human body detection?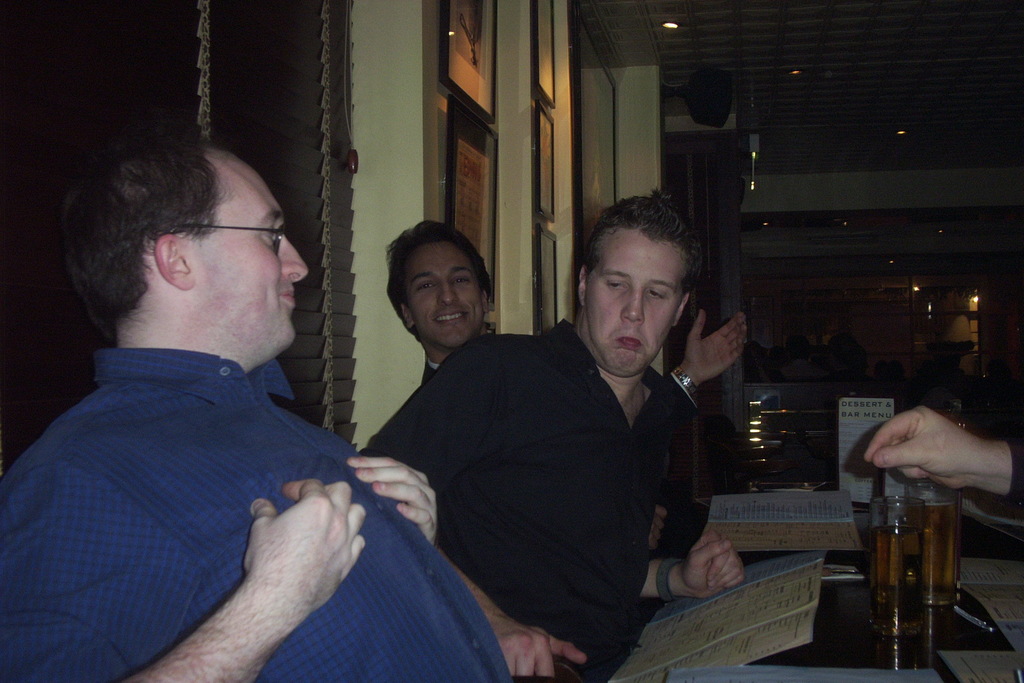
[left=862, top=404, right=1023, bottom=507]
